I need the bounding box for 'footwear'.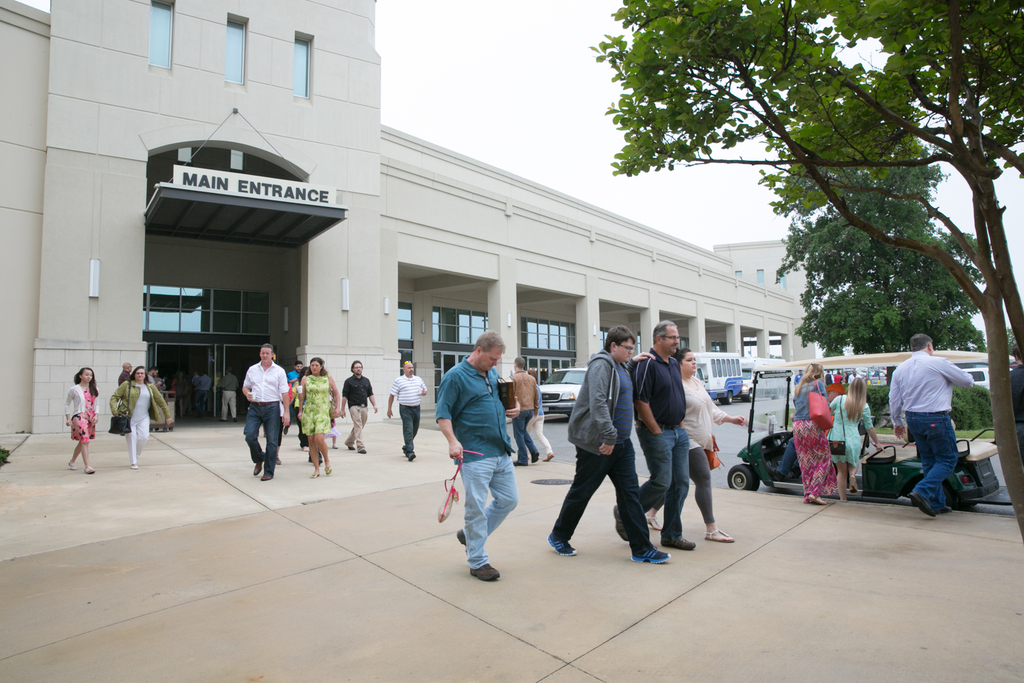
Here it is: {"left": 938, "top": 504, "right": 951, "bottom": 514}.
